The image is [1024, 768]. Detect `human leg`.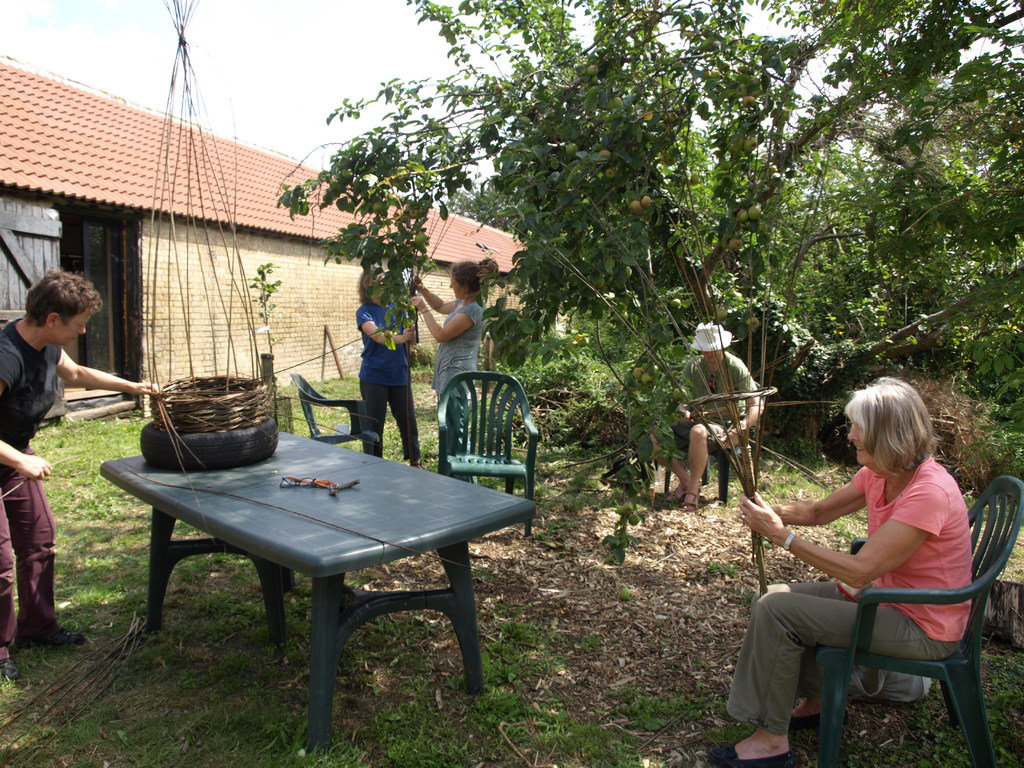
Detection: <box>3,451,84,678</box>.
